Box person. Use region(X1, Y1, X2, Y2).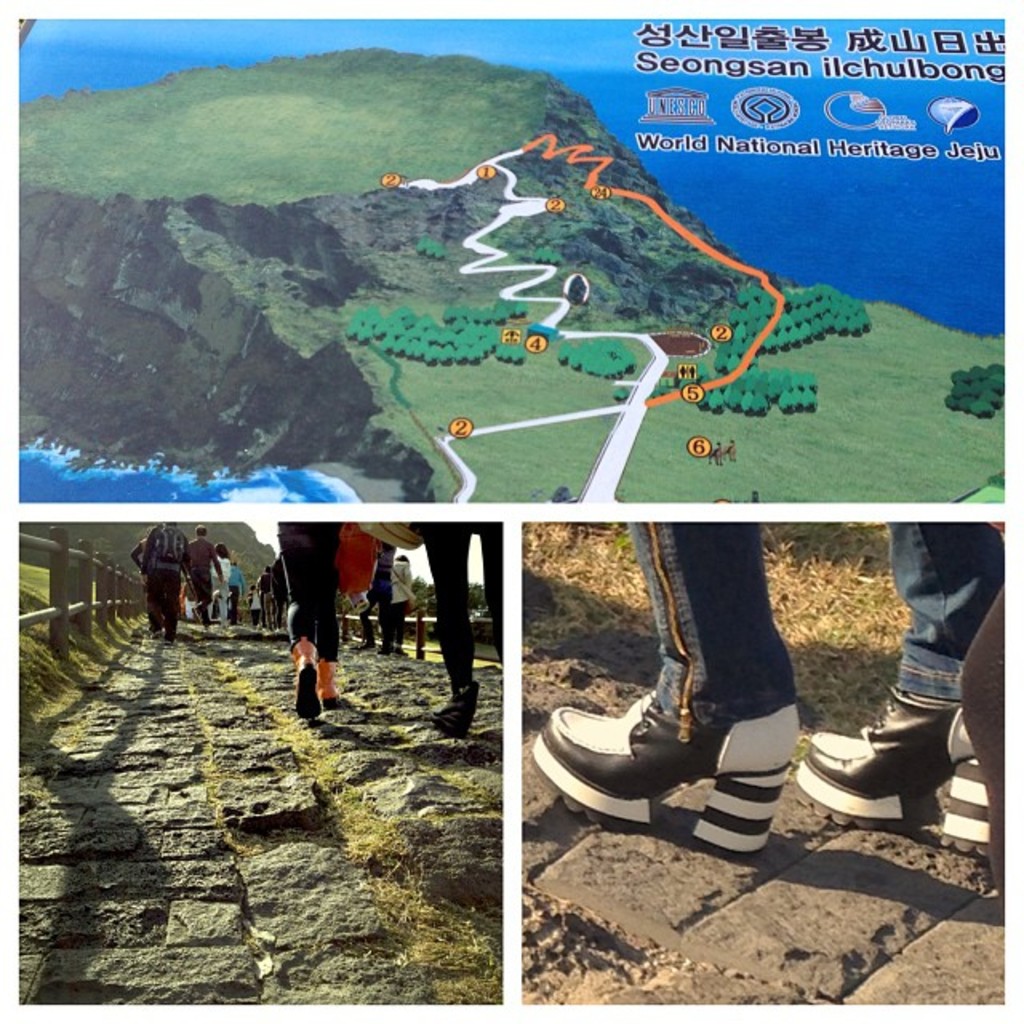
region(526, 512, 1006, 869).
